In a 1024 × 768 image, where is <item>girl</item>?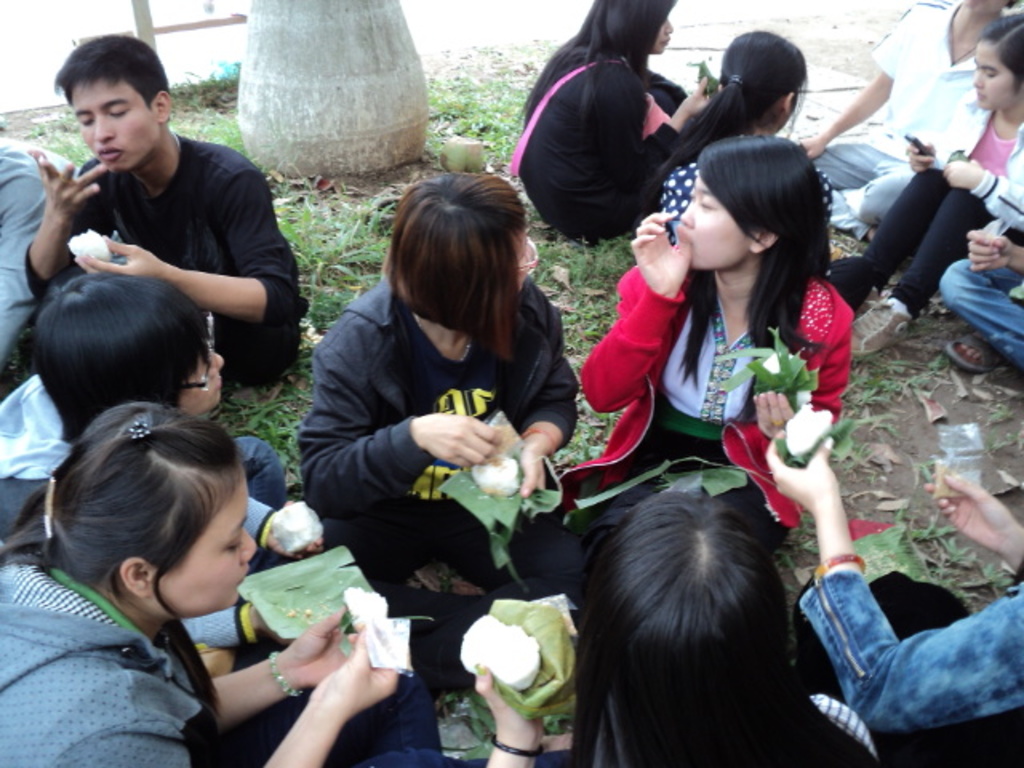
291 162 597 597.
